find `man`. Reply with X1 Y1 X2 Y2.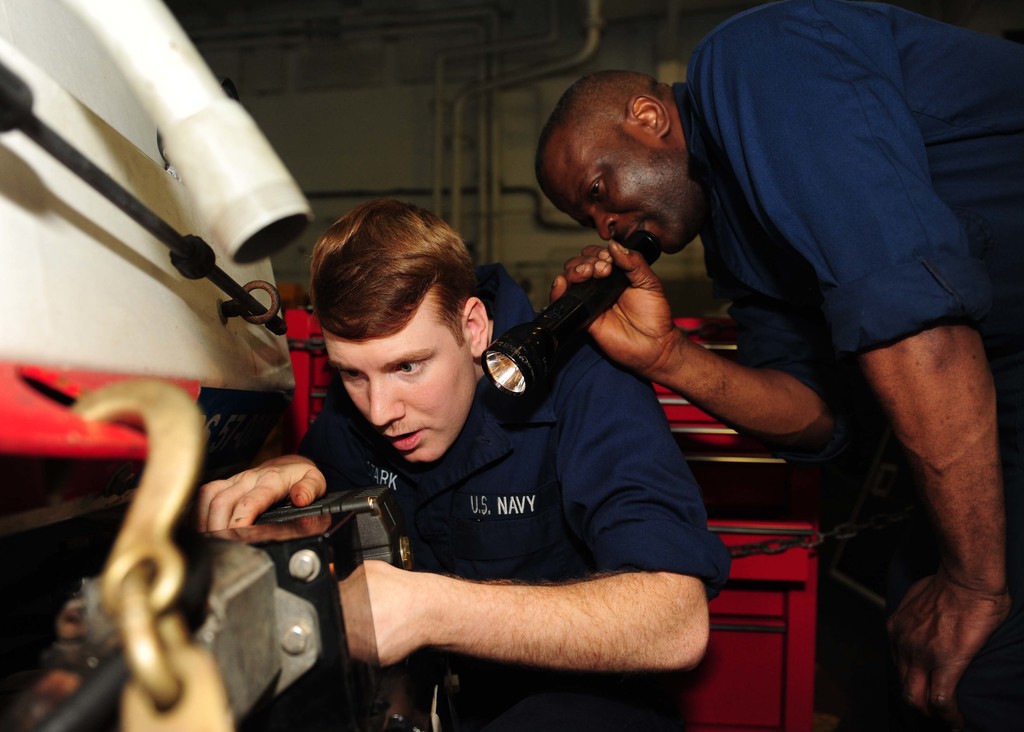
195 198 733 724.
